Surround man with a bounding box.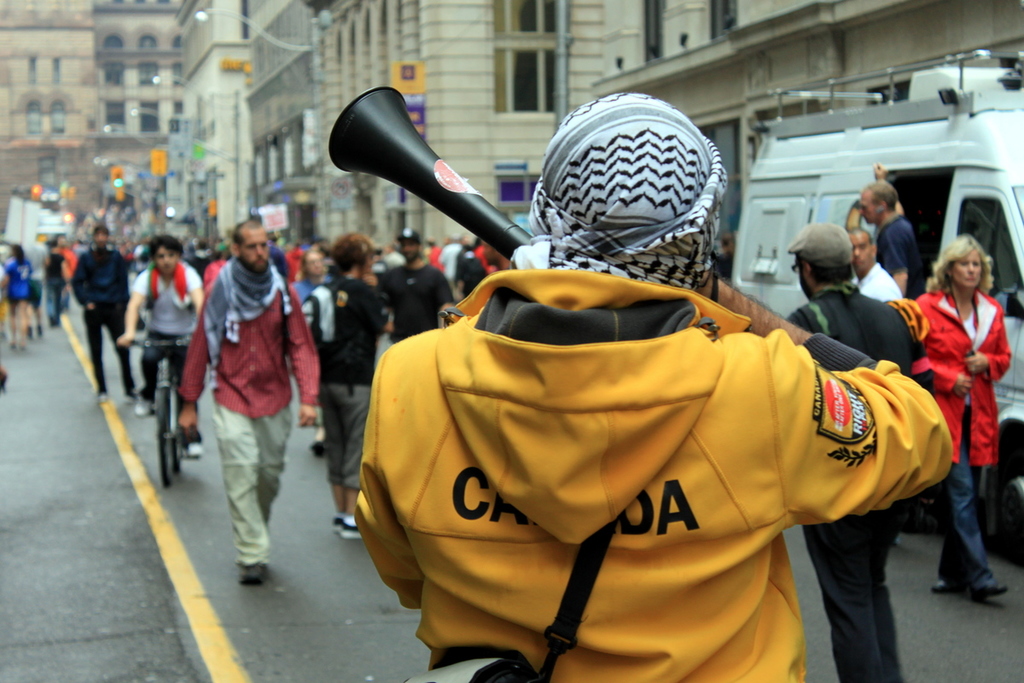
bbox=(375, 225, 451, 346).
